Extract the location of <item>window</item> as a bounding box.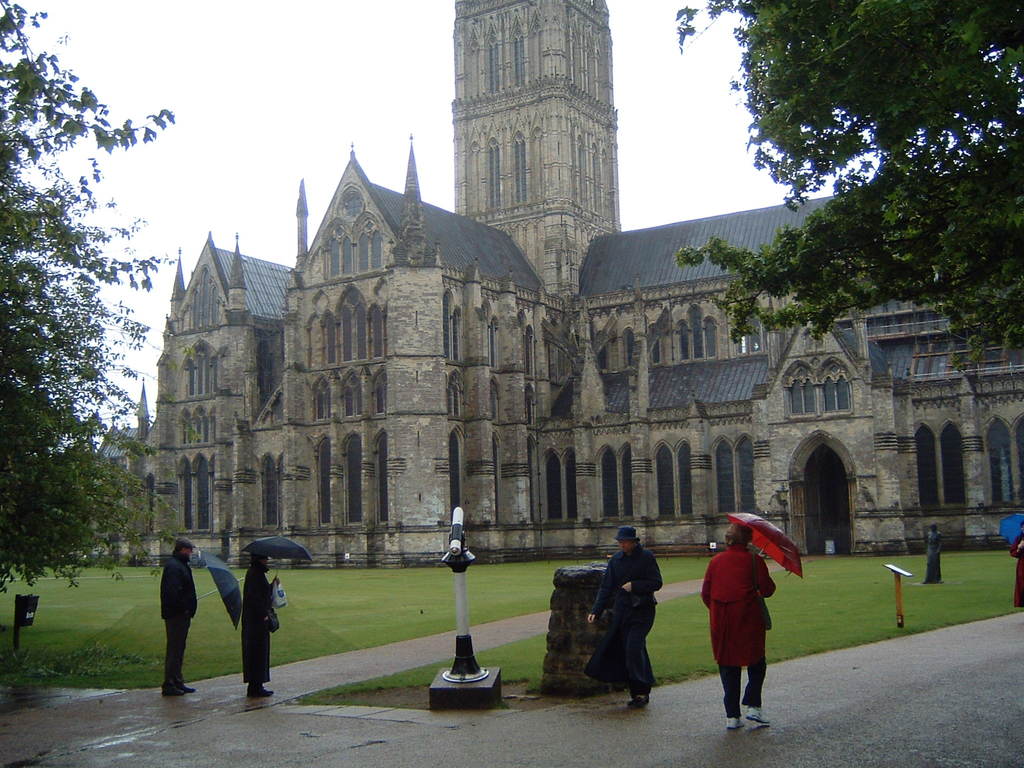
(180,406,219,450).
